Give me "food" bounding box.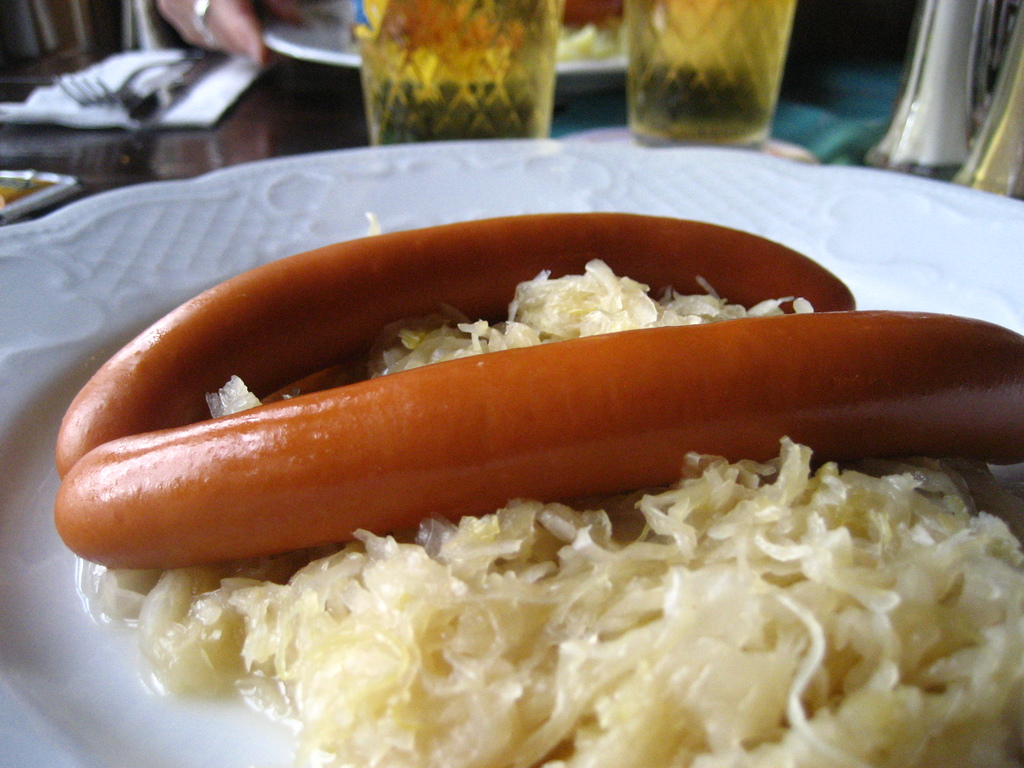
(x1=556, y1=0, x2=634, y2=64).
